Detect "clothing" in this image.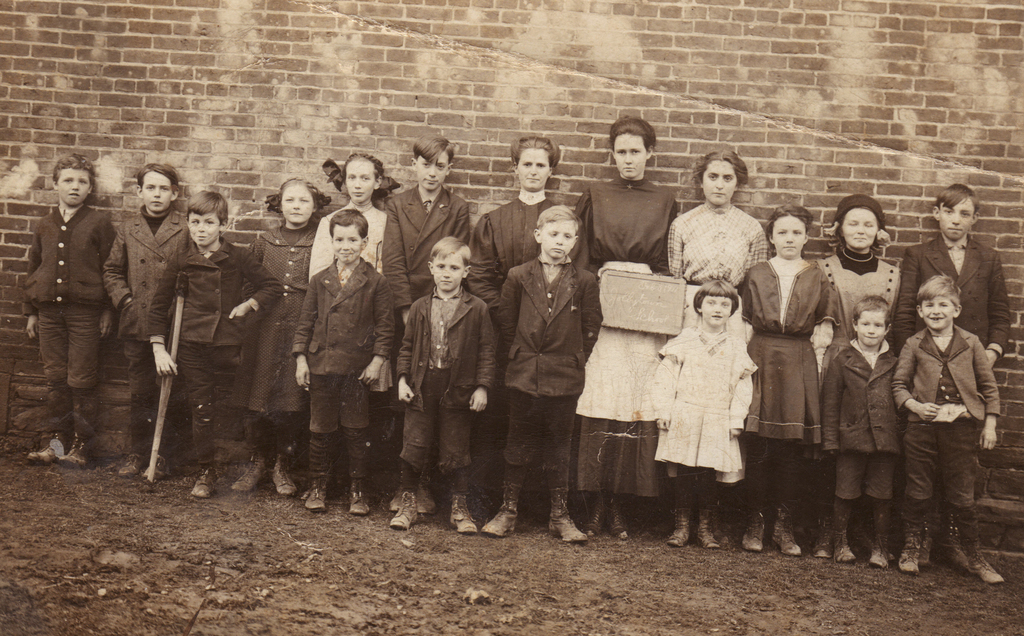
Detection: BBox(267, 225, 316, 313).
